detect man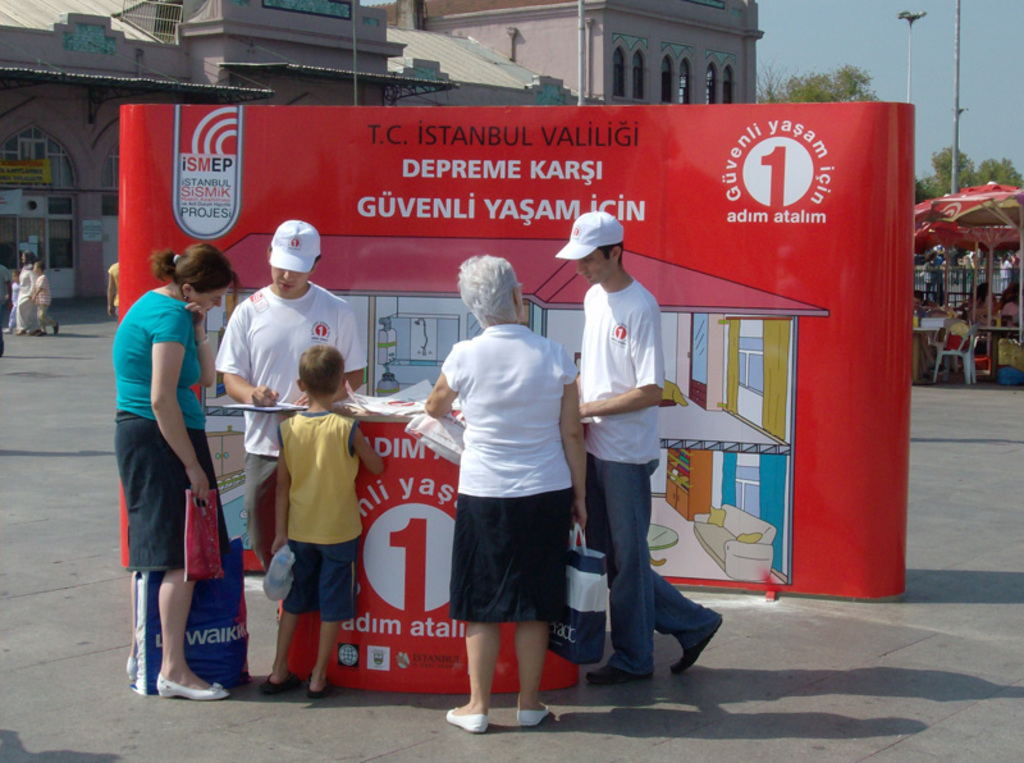
{"left": 558, "top": 196, "right": 694, "bottom": 702}
